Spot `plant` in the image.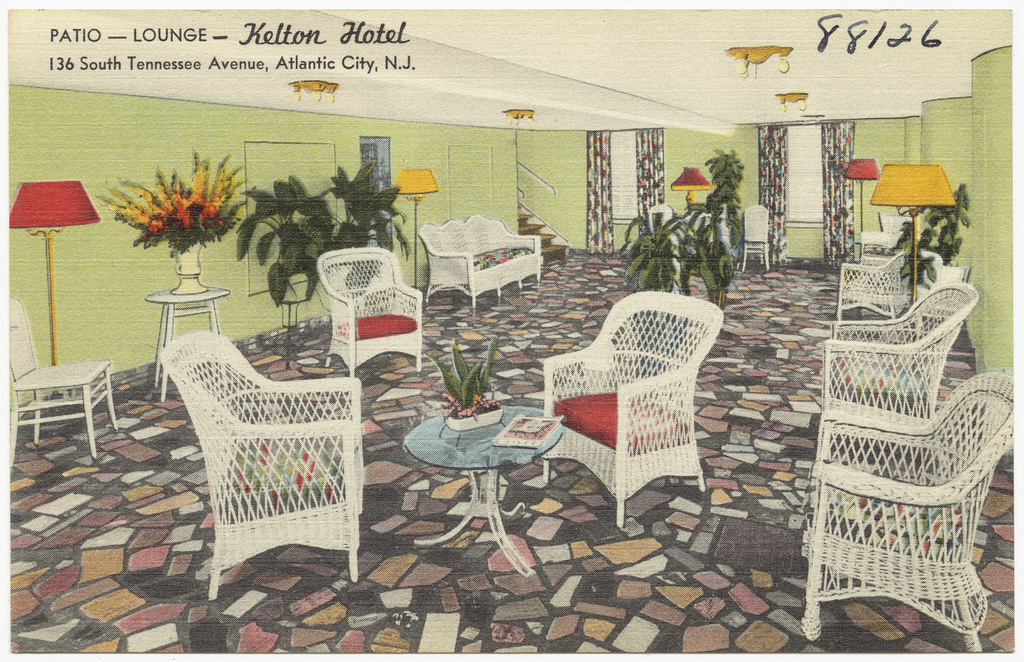
`plant` found at box=[86, 142, 246, 254].
